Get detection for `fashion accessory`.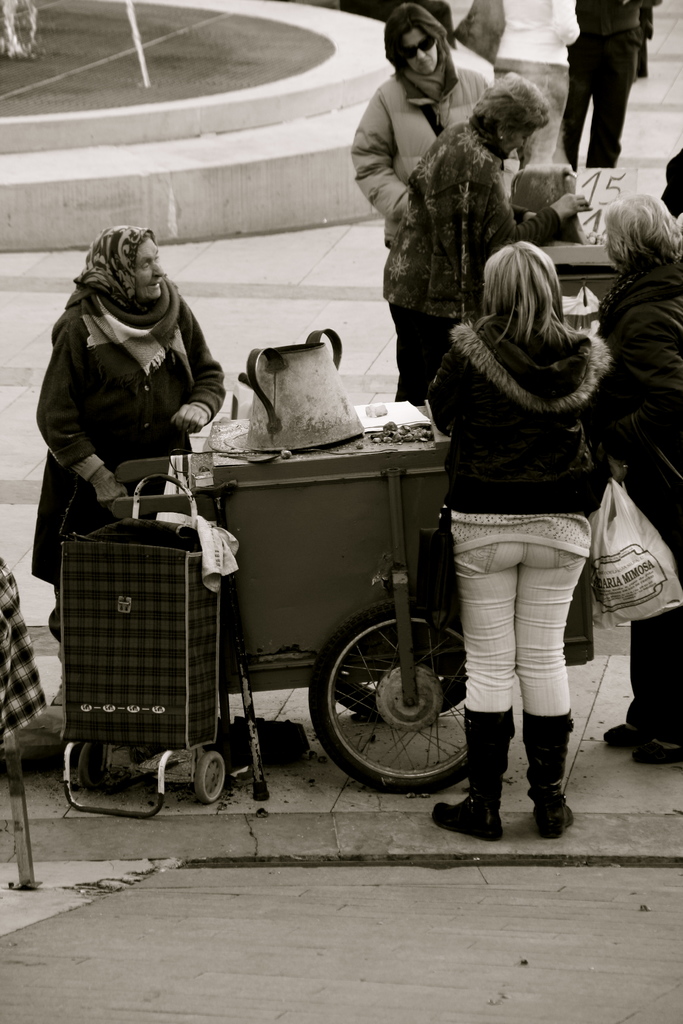
Detection: 497 137 507 147.
